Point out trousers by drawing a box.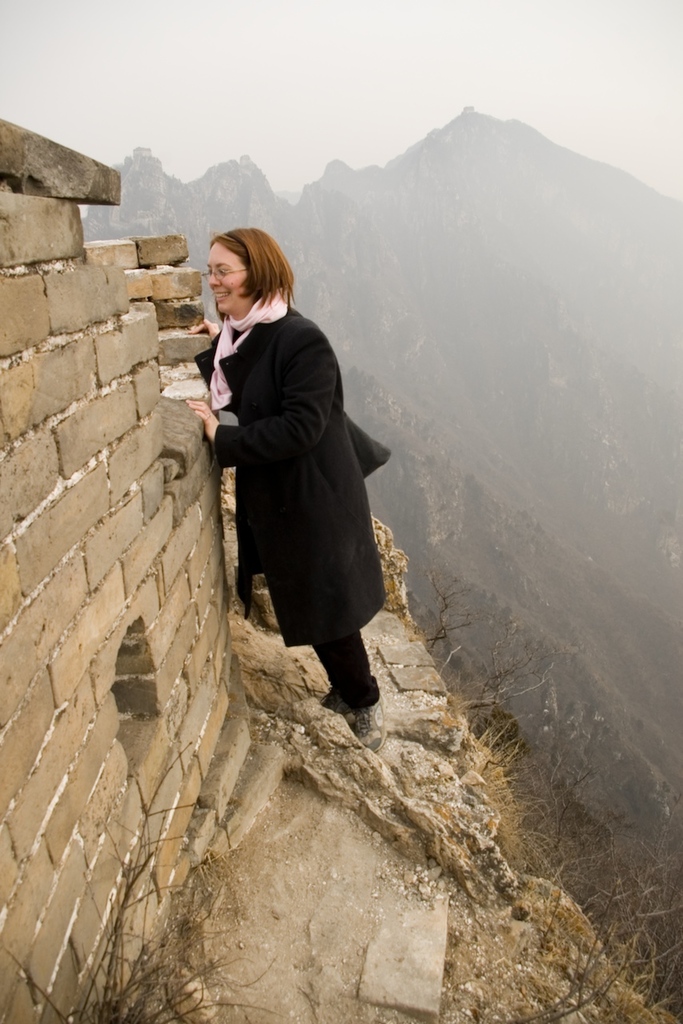
x1=301, y1=627, x2=366, y2=690.
